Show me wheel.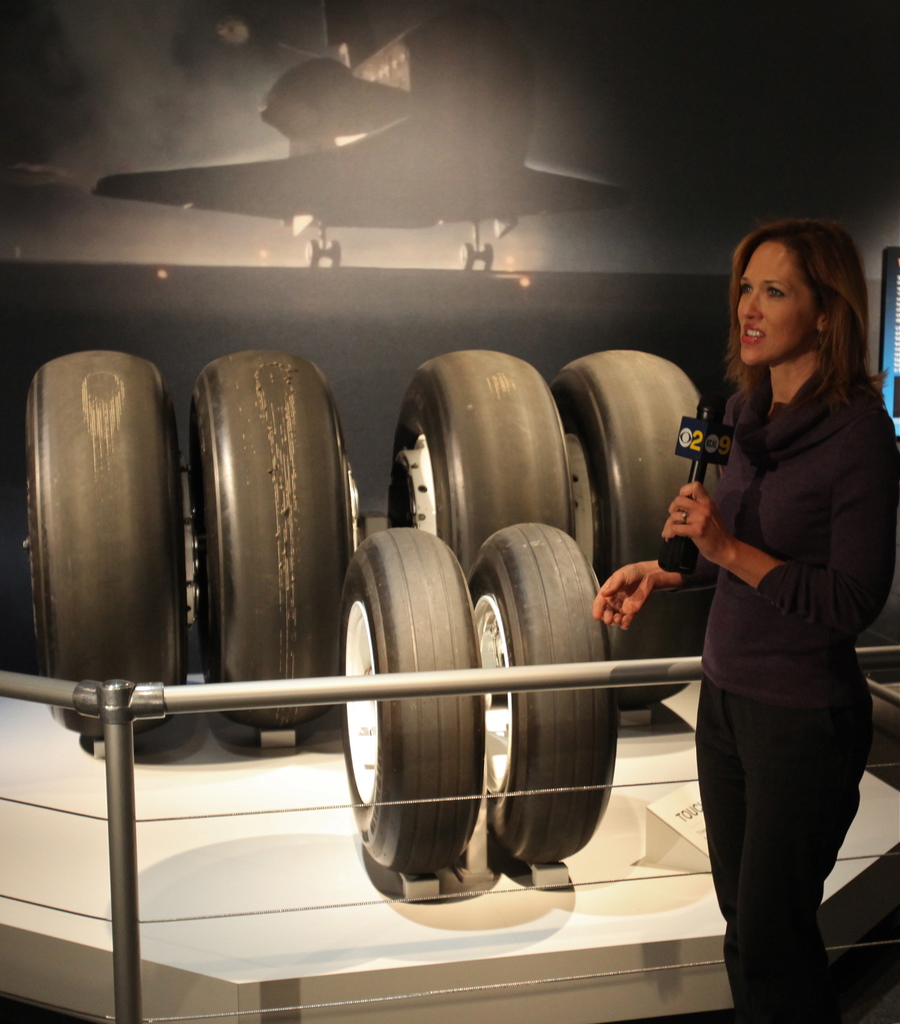
wheel is here: bbox=[348, 520, 525, 876].
